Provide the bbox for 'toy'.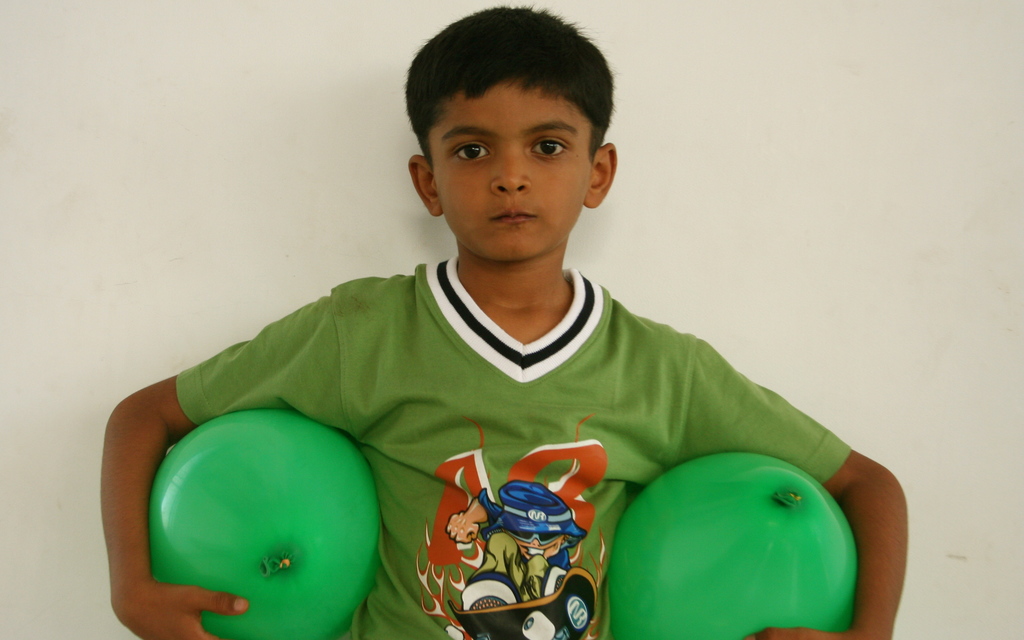
pyautogui.locateOnScreen(593, 434, 868, 639).
